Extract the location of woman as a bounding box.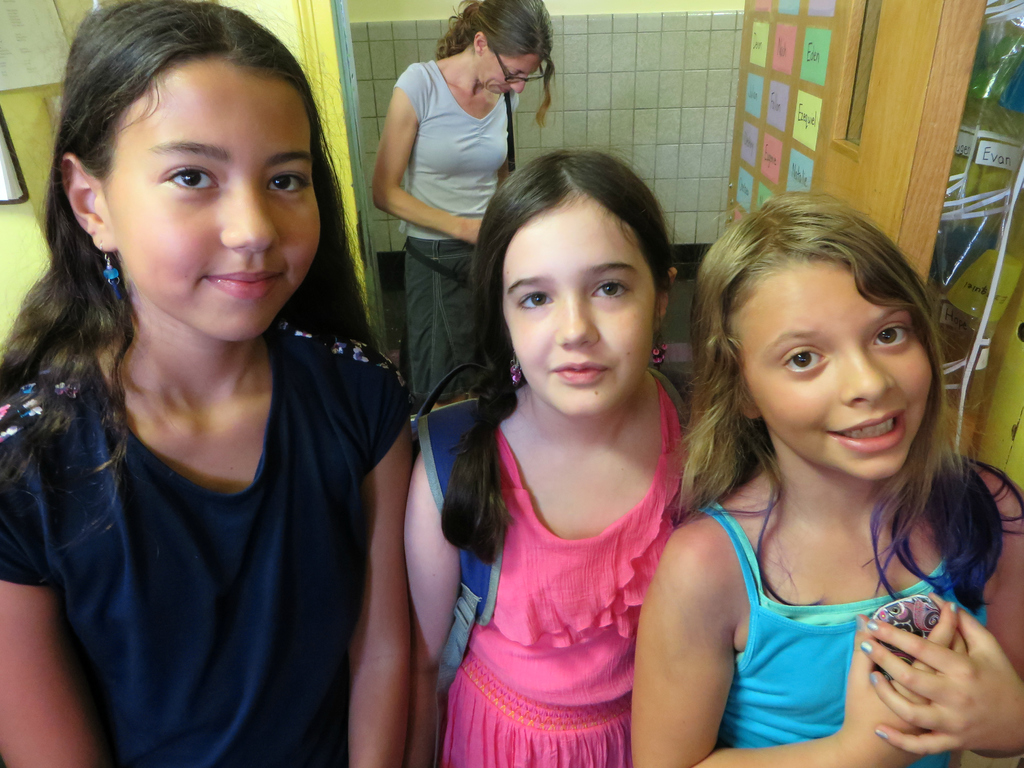
374, 0, 555, 408.
